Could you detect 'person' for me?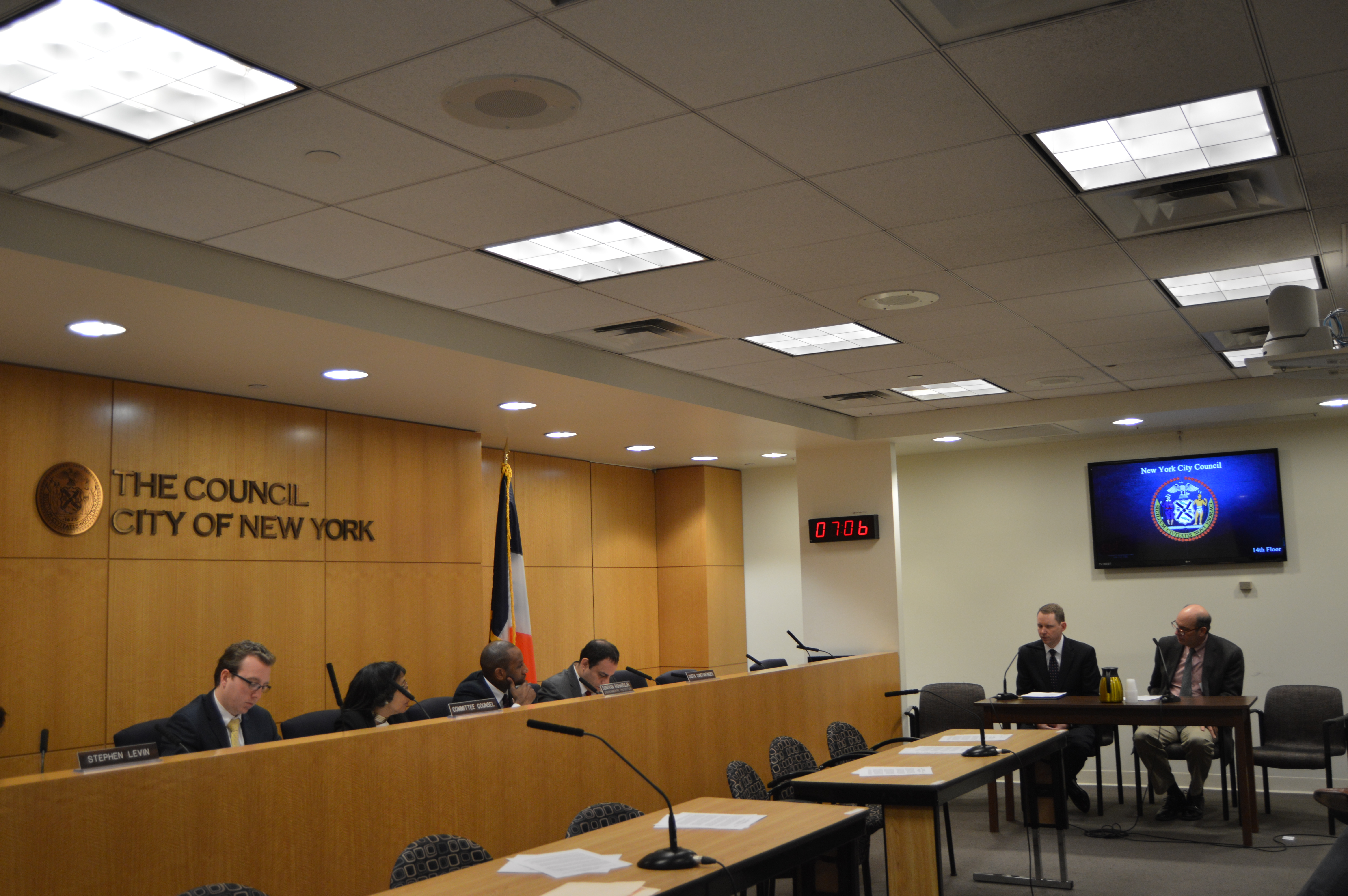
Detection result: <box>231,139,252,171</box>.
